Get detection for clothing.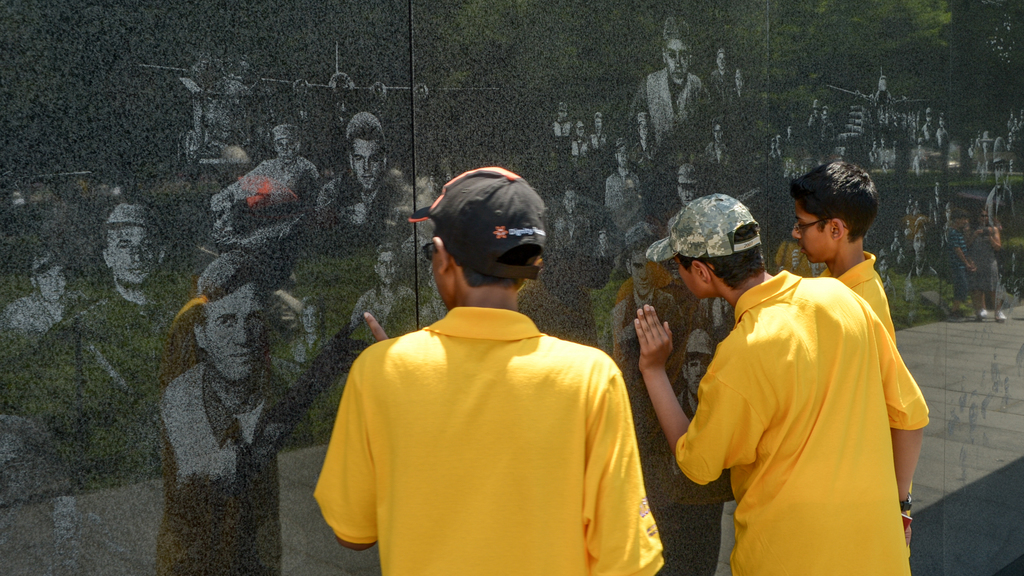
Detection: x1=667 y1=271 x2=929 y2=570.
